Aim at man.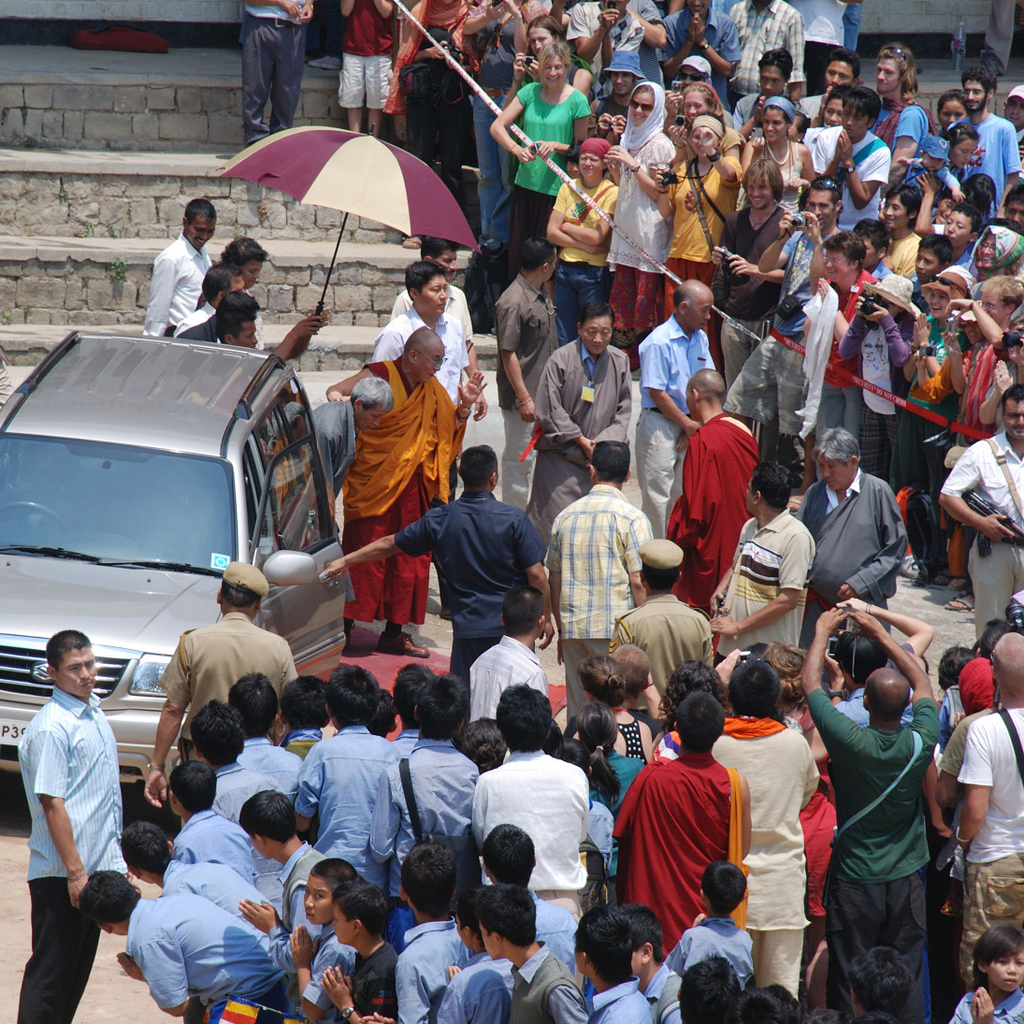
Aimed at bbox=(526, 298, 632, 546).
